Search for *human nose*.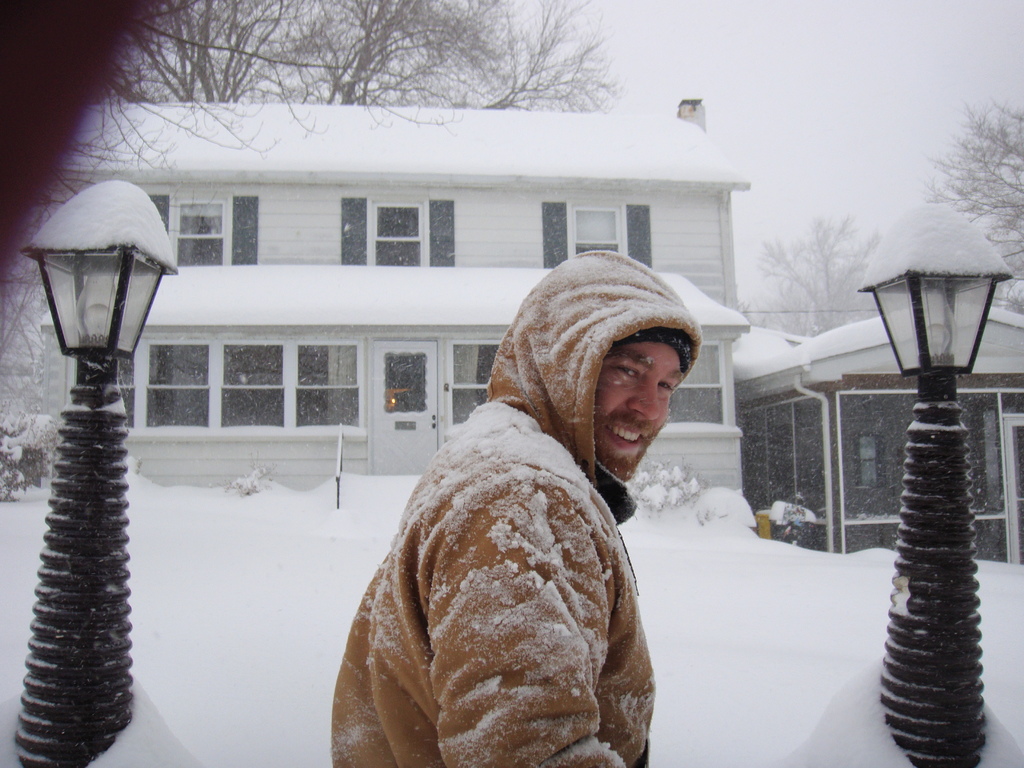
Found at (left=627, top=378, right=662, bottom=422).
